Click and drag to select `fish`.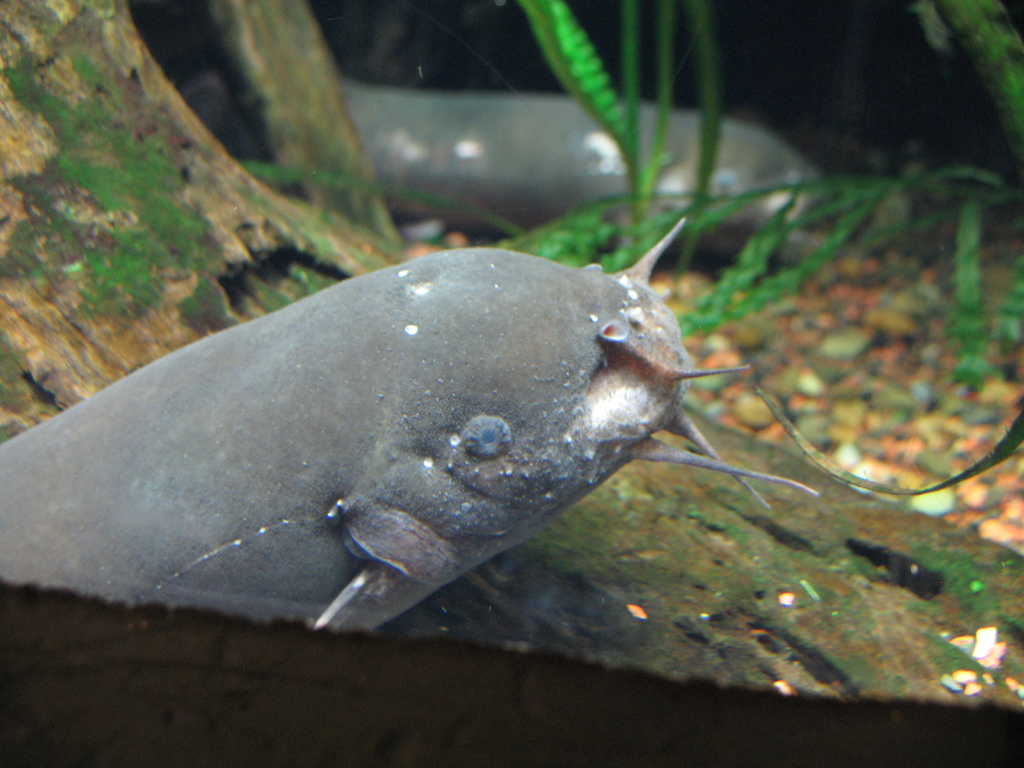
Selection: [9, 262, 792, 675].
